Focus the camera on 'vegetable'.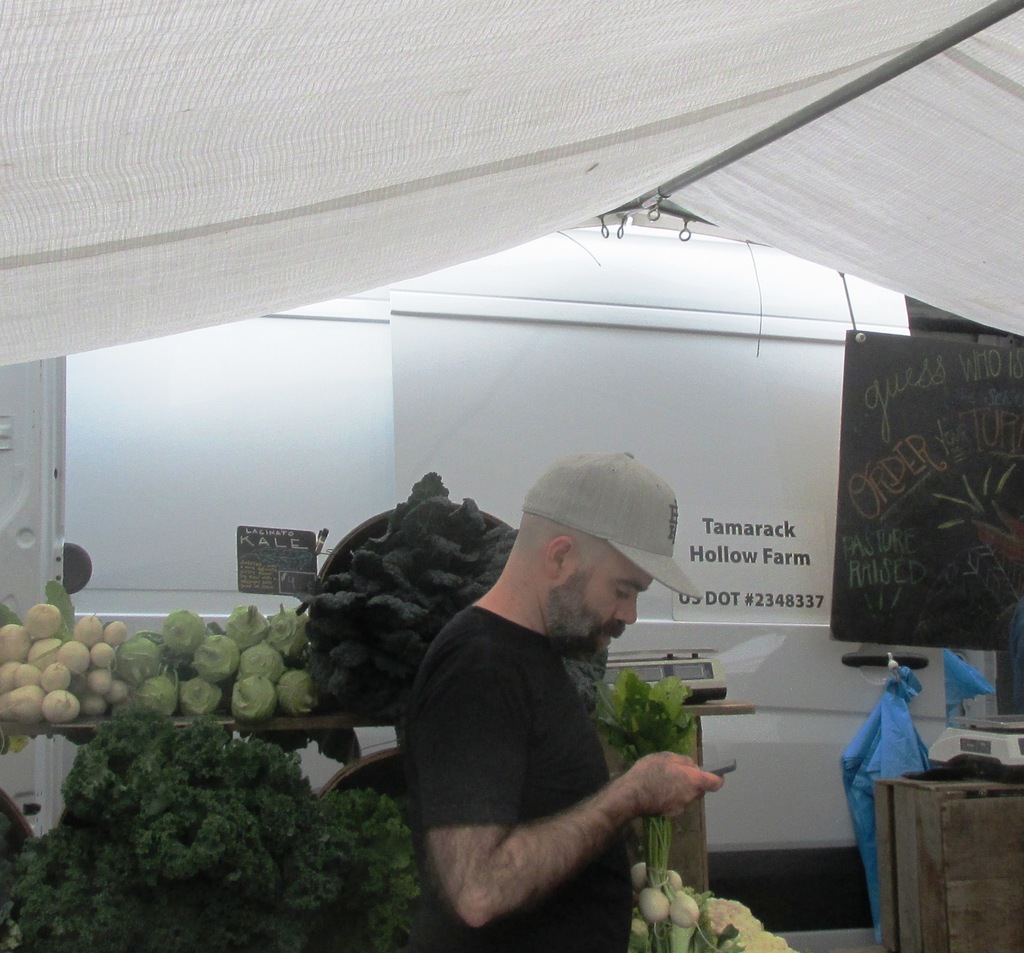
Focus region: left=0, top=623, right=29, bottom=665.
